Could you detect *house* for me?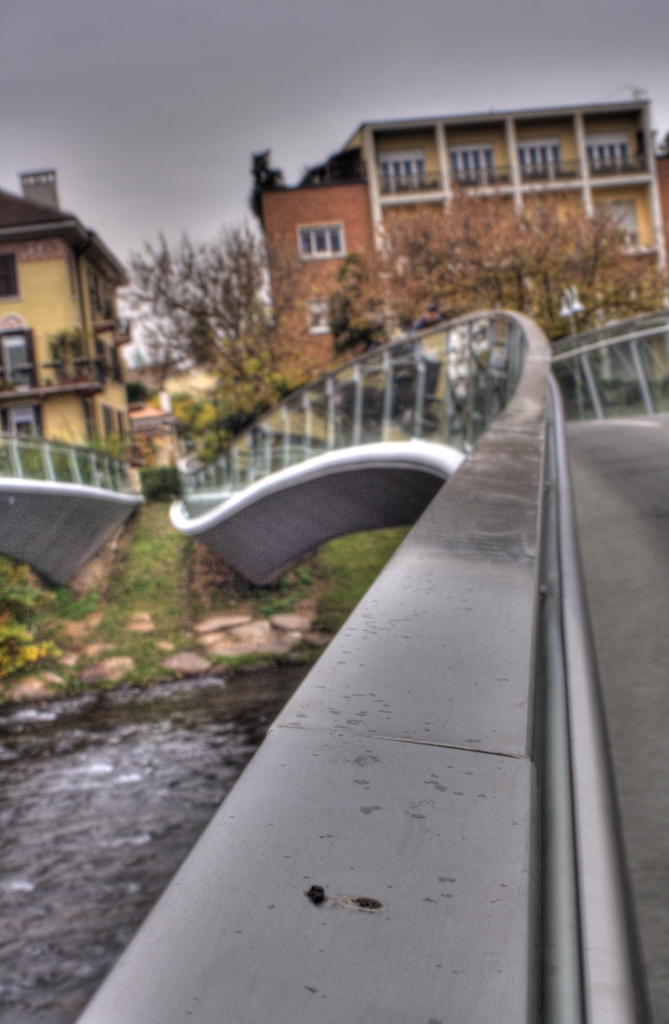
Detection result: box=[0, 169, 145, 474].
